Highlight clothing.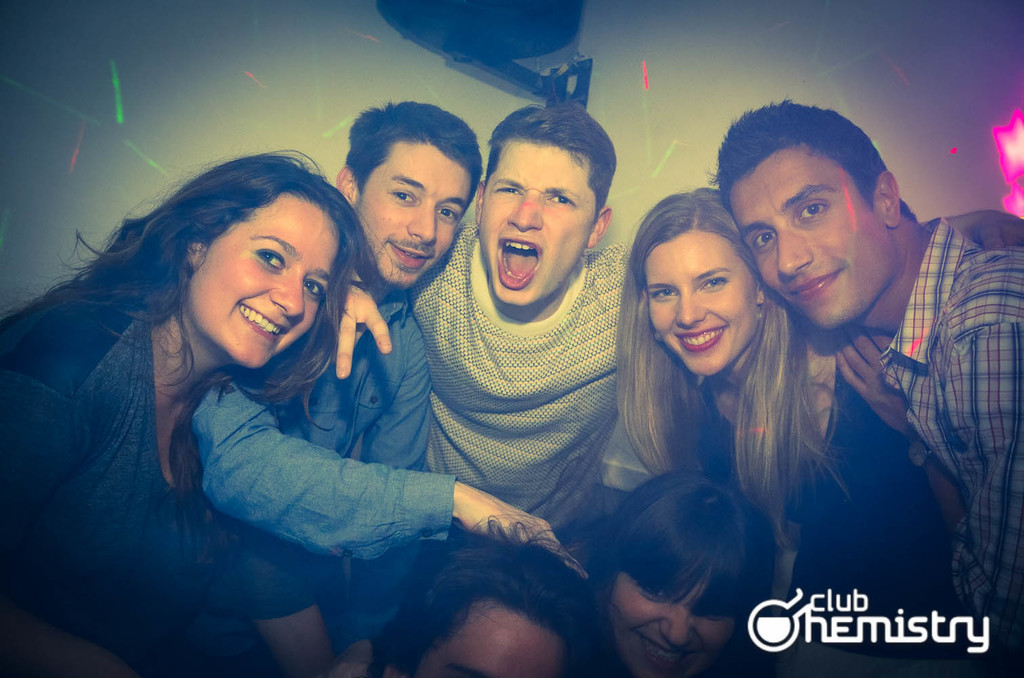
Highlighted region: 402,214,636,531.
